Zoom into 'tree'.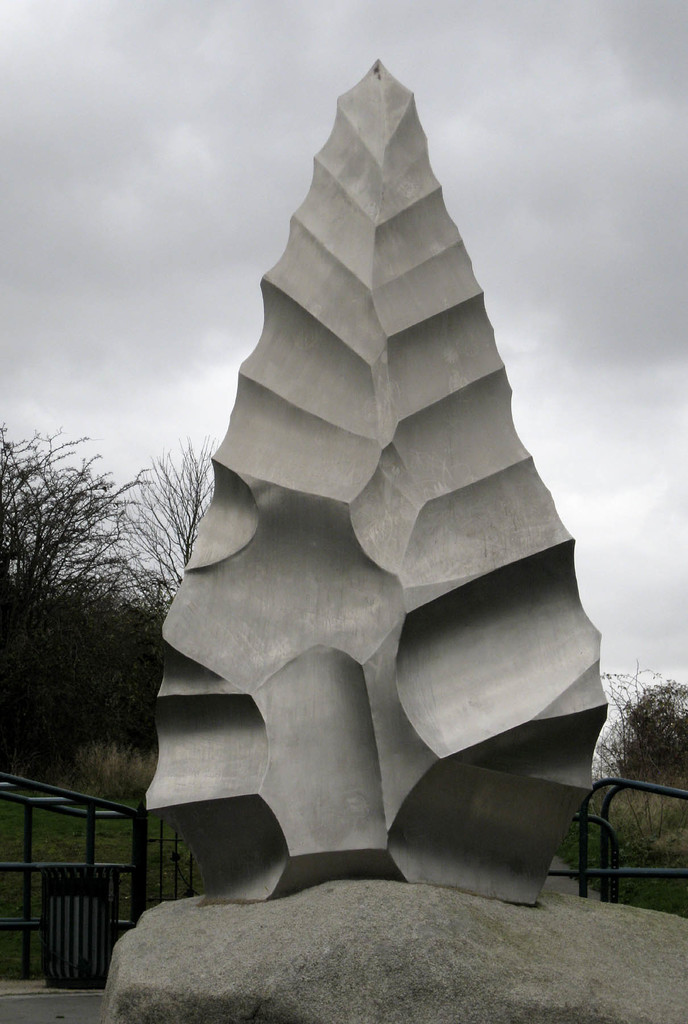
Zoom target: 602,650,687,781.
